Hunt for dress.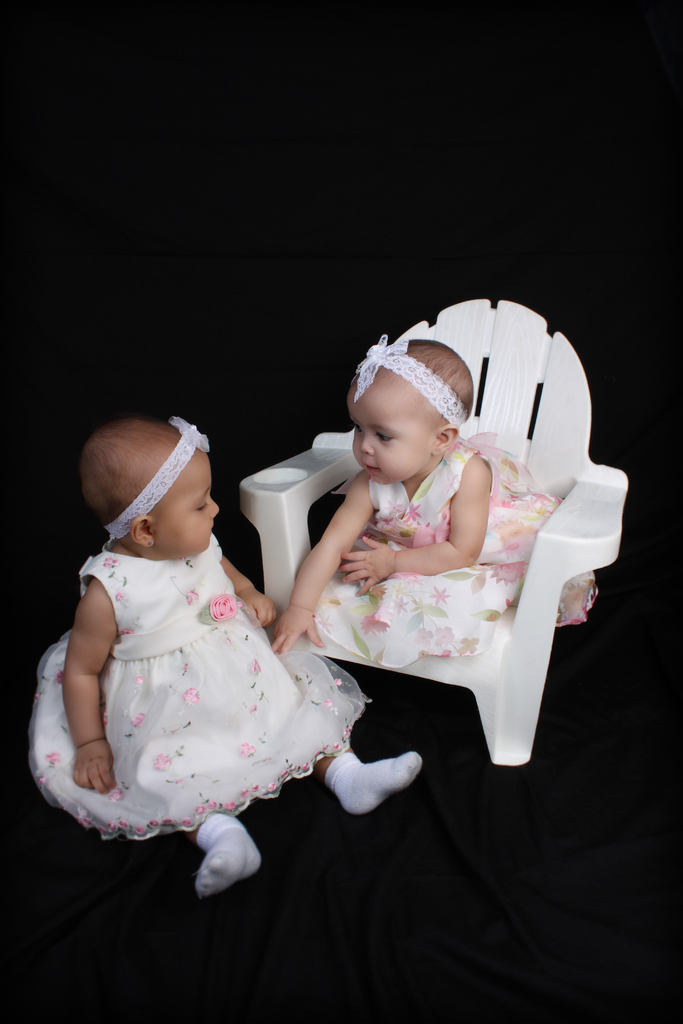
Hunted down at x1=317 y1=428 x2=604 y2=665.
